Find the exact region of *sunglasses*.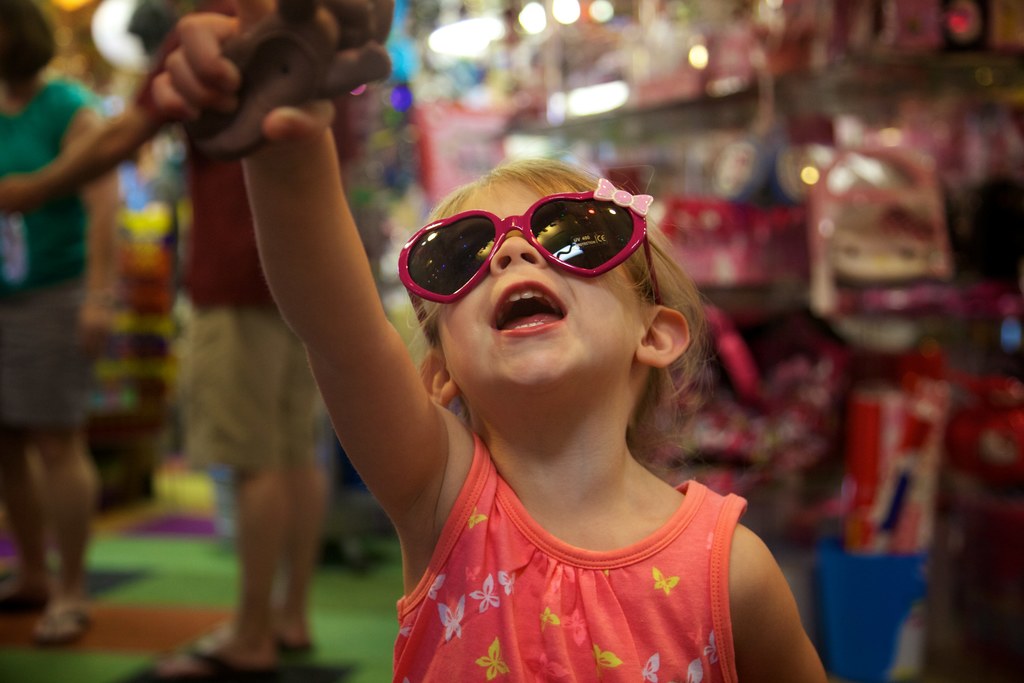
Exact region: [396,178,664,345].
